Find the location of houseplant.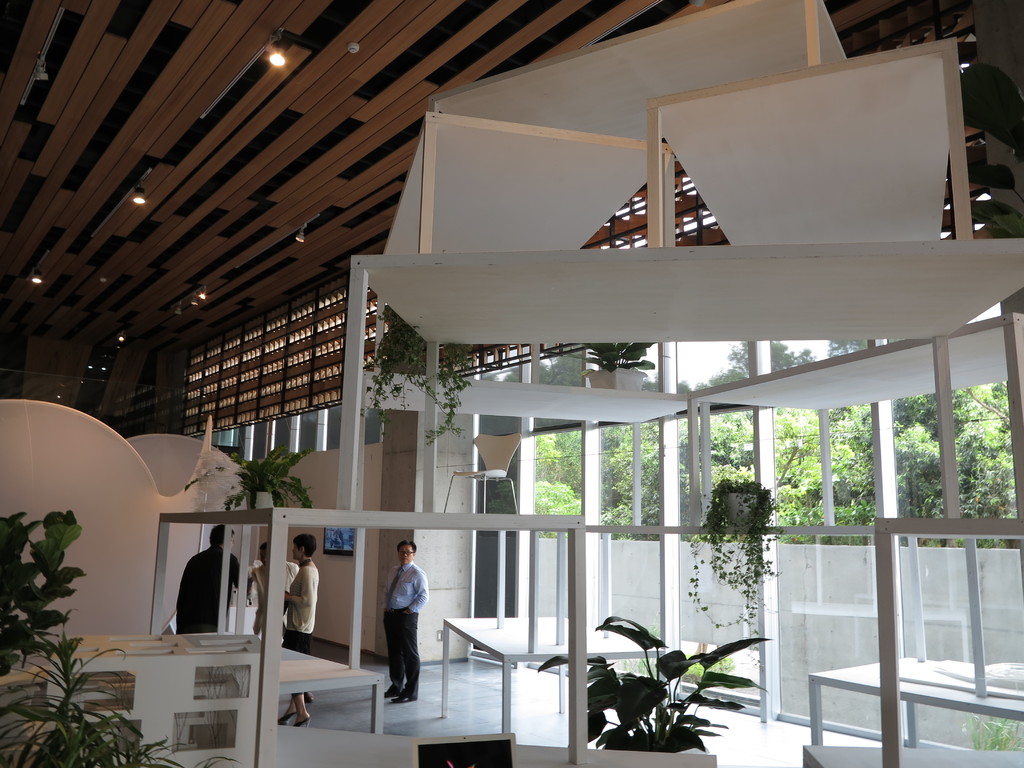
Location: (348, 302, 506, 456).
